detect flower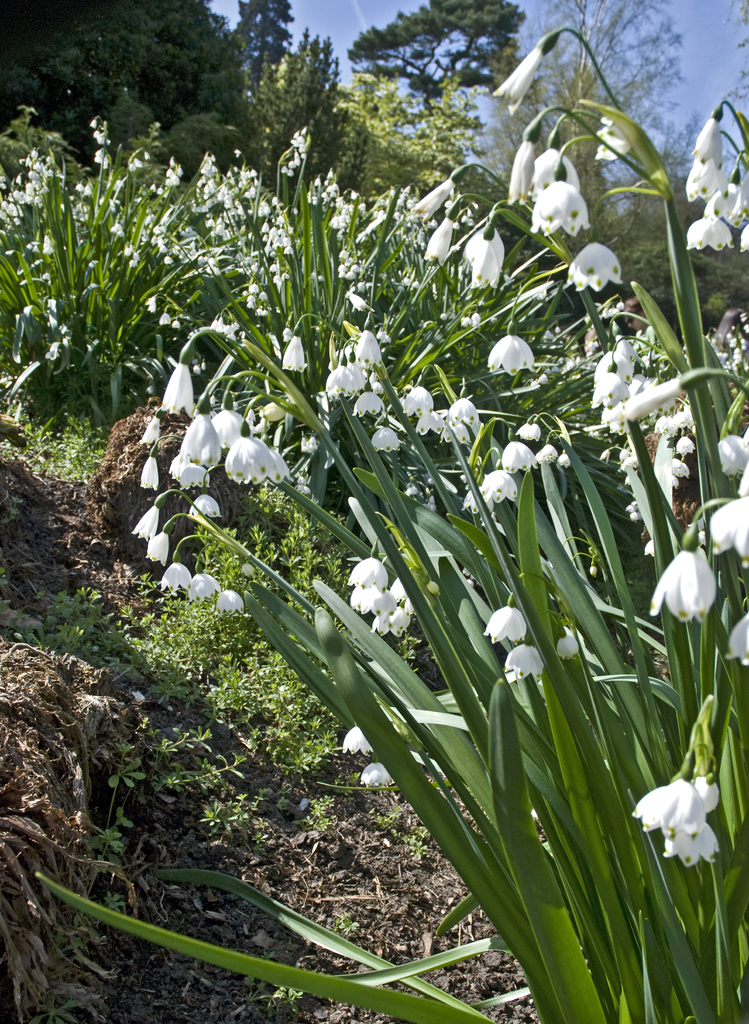
x1=738 y1=225 x2=748 y2=256
